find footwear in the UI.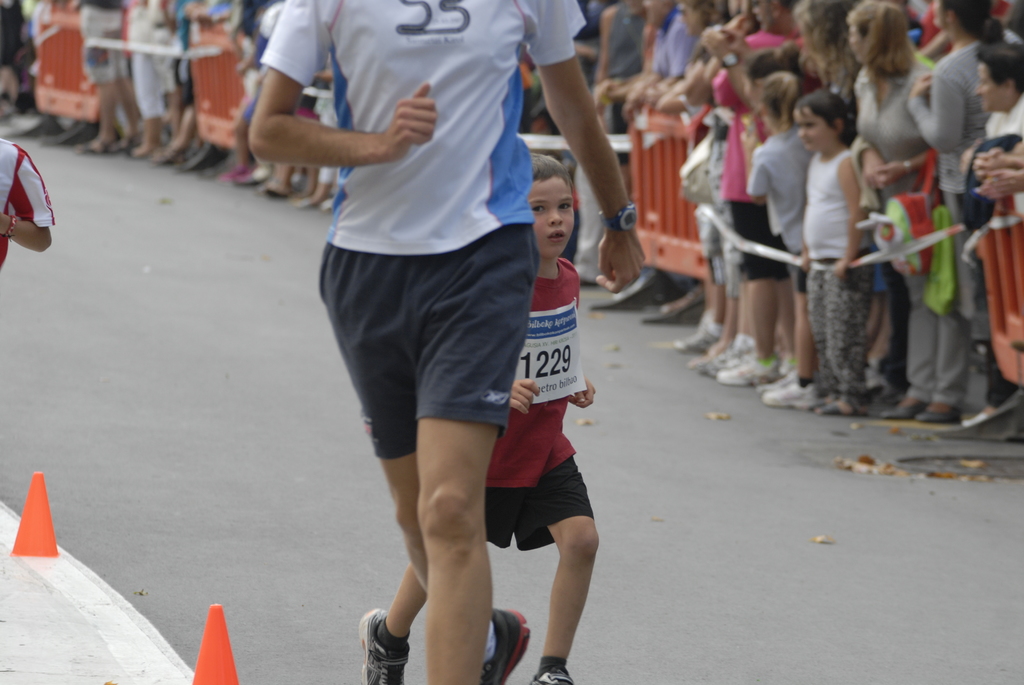
UI element at [left=882, top=405, right=916, bottom=422].
